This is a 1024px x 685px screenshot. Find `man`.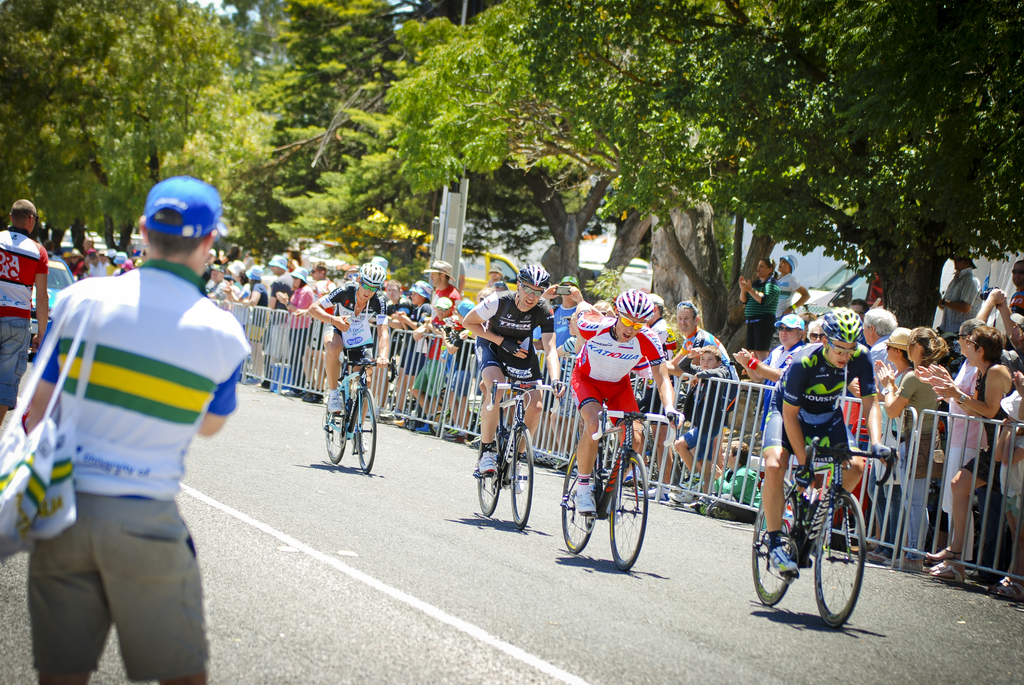
Bounding box: crop(1009, 256, 1023, 326).
